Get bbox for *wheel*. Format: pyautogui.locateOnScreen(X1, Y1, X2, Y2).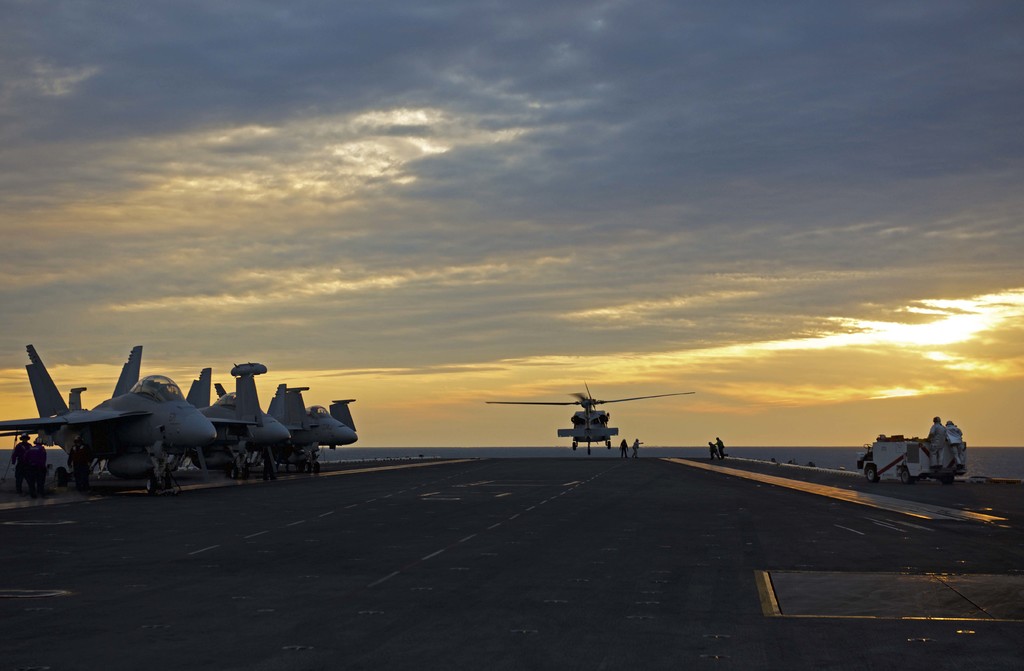
pyautogui.locateOnScreen(605, 441, 611, 449).
